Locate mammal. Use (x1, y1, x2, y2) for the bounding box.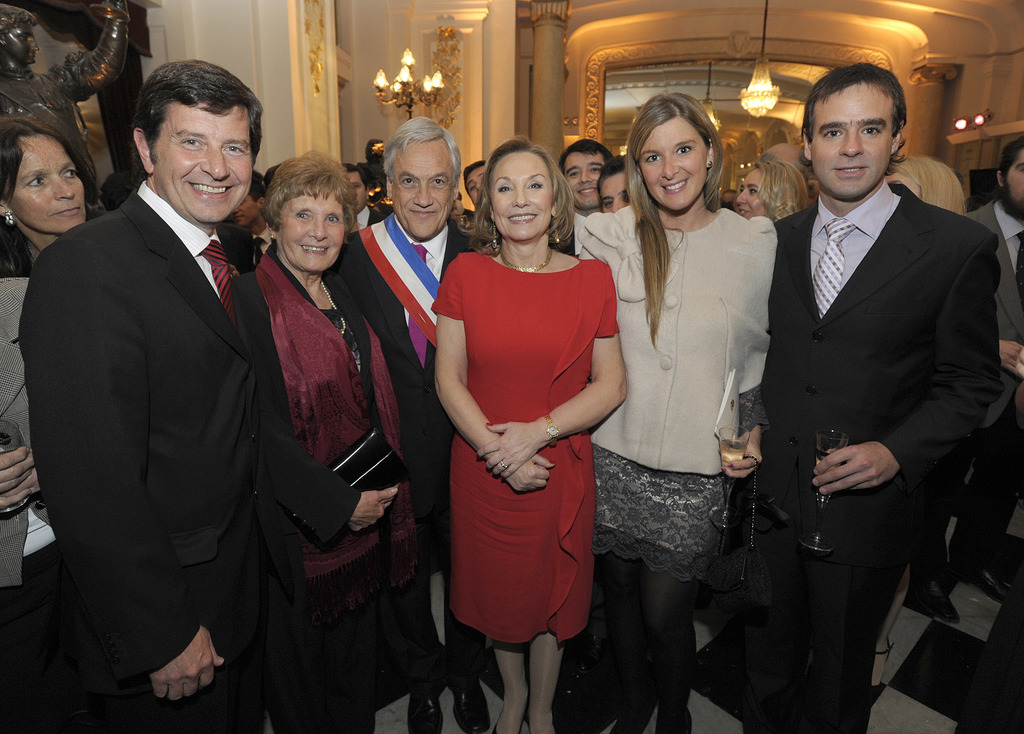
(717, 58, 1007, 733).
